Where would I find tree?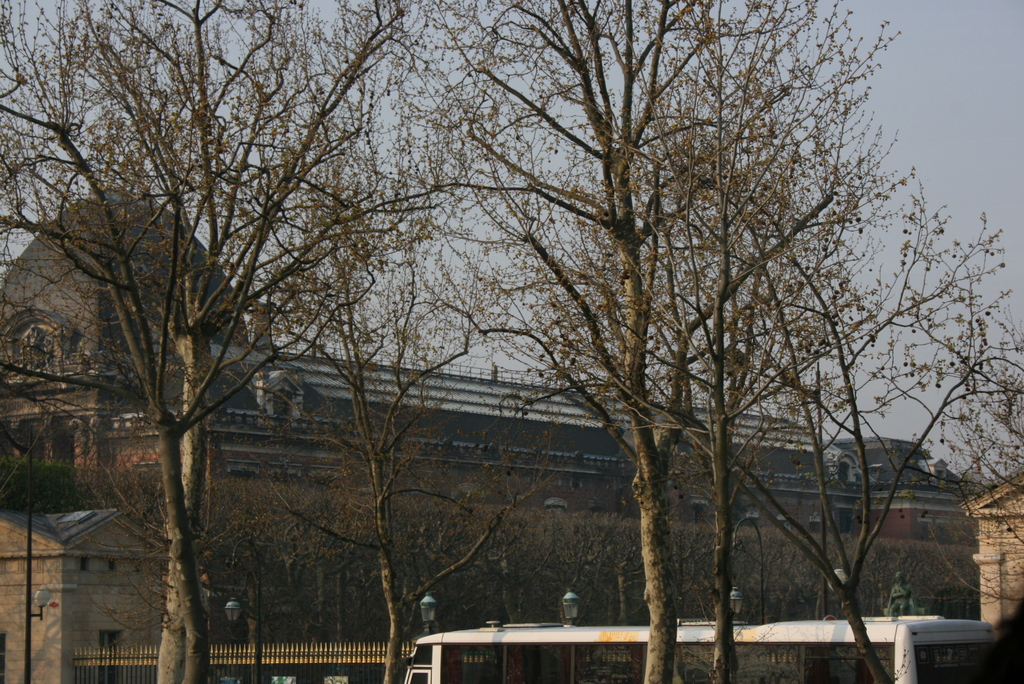
At 0, 0, 455, 674.
